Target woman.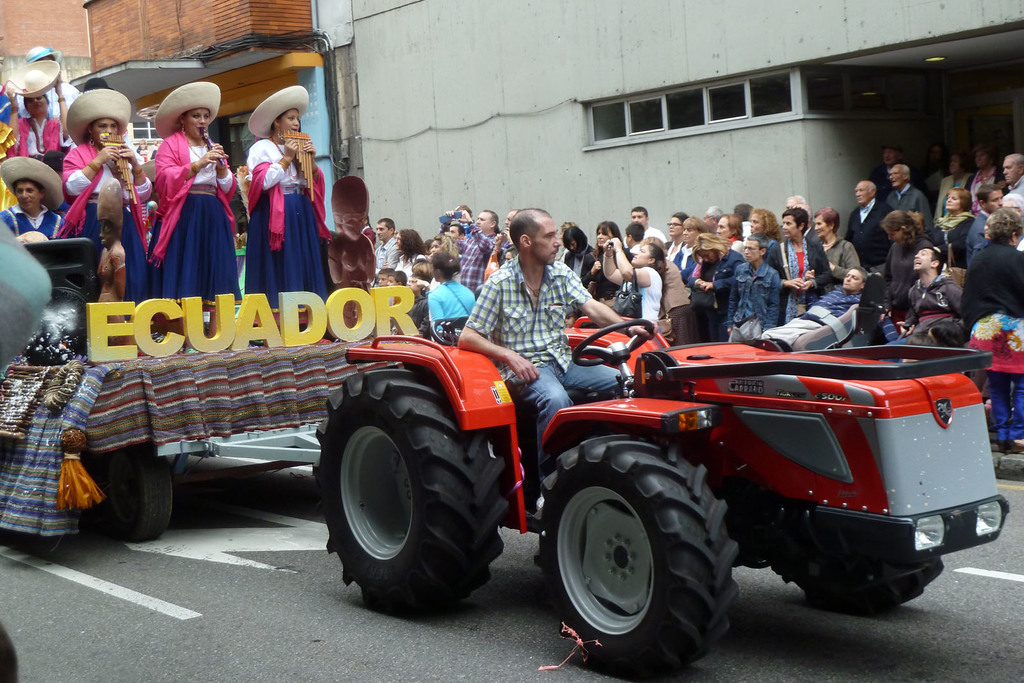
Target region: [561,226,595,285].
